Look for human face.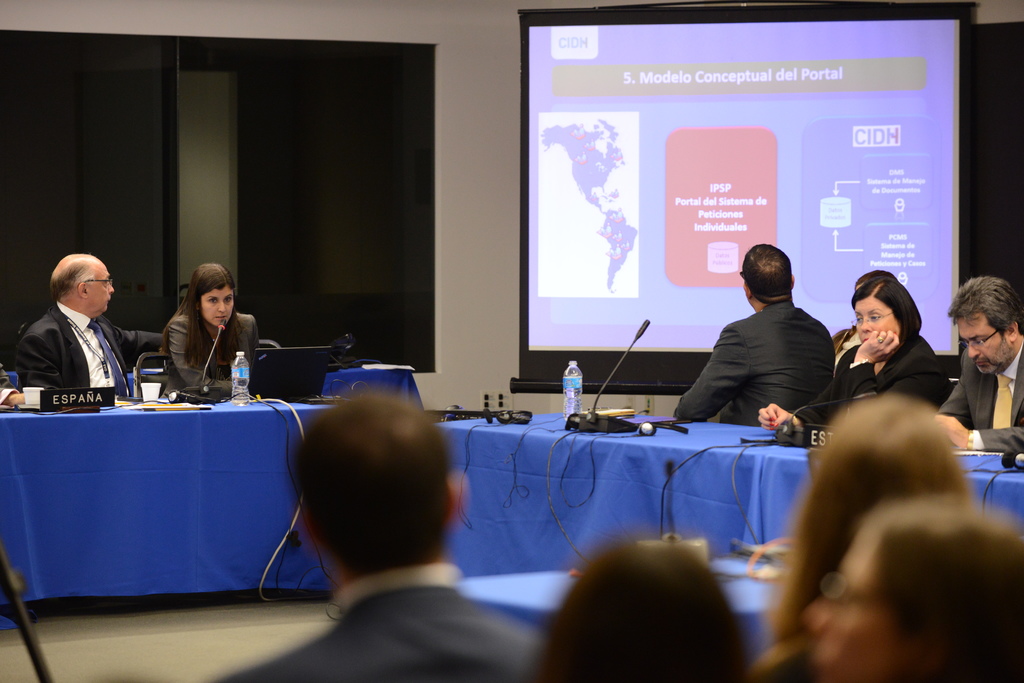
Found: left=91, top=256, right=116, bottom=316.
